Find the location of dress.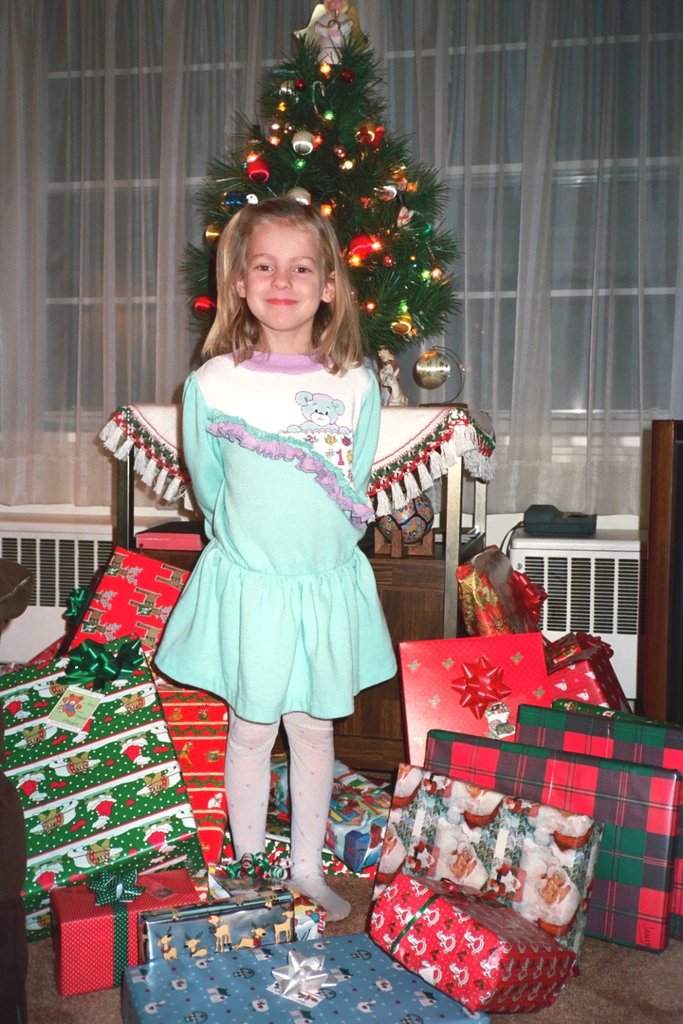
Location: box=[136, 320, 389, 715].
